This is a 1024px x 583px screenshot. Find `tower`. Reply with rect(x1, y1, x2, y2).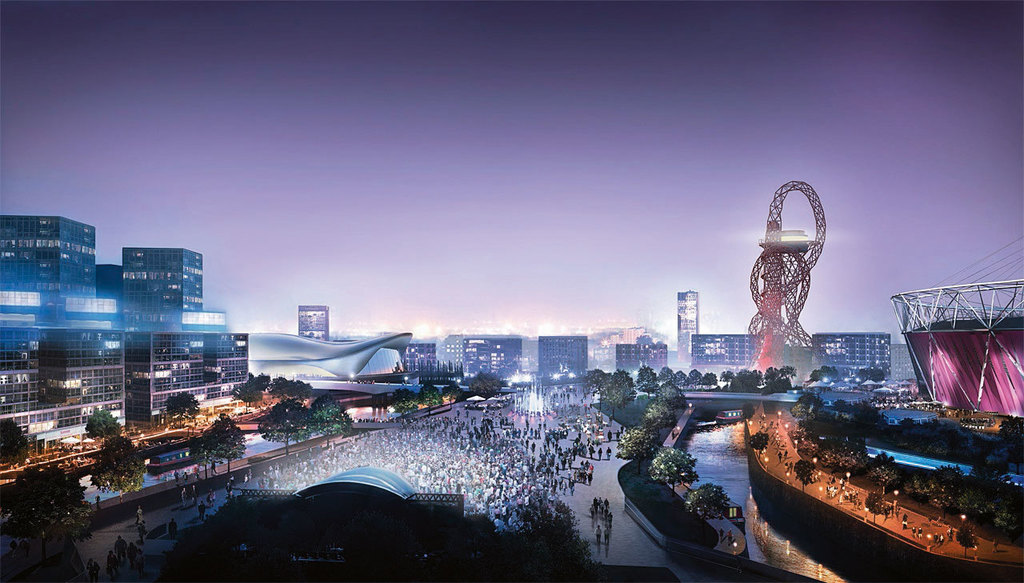
rect(728, 162, 847, 376).
